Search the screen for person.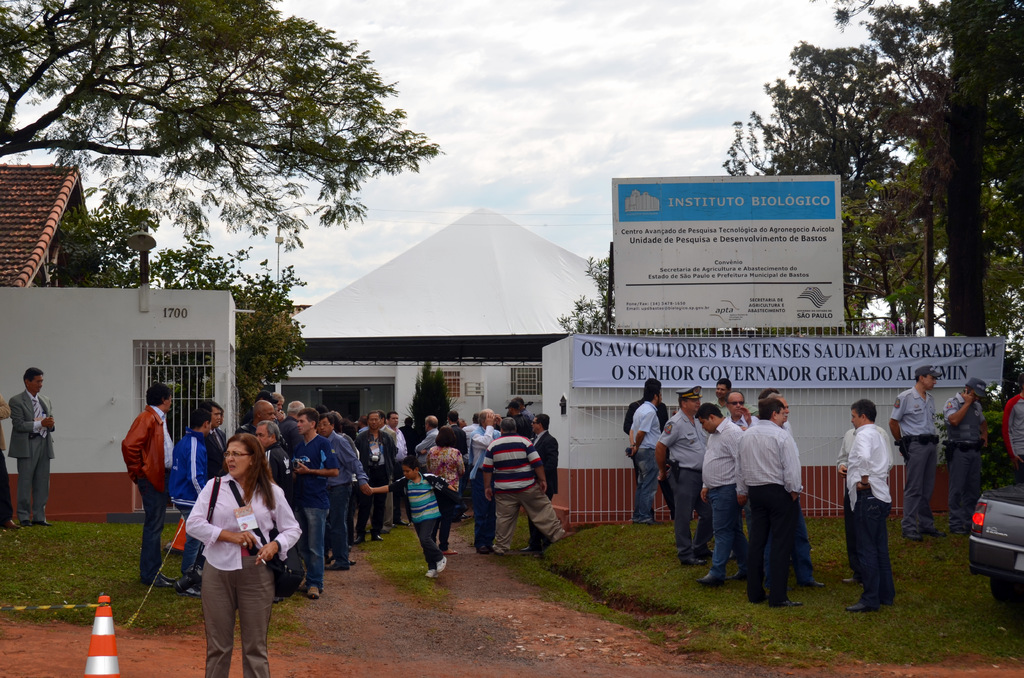
Found at pyautogui.locateOnScreen(398, 416, 422, 455).
